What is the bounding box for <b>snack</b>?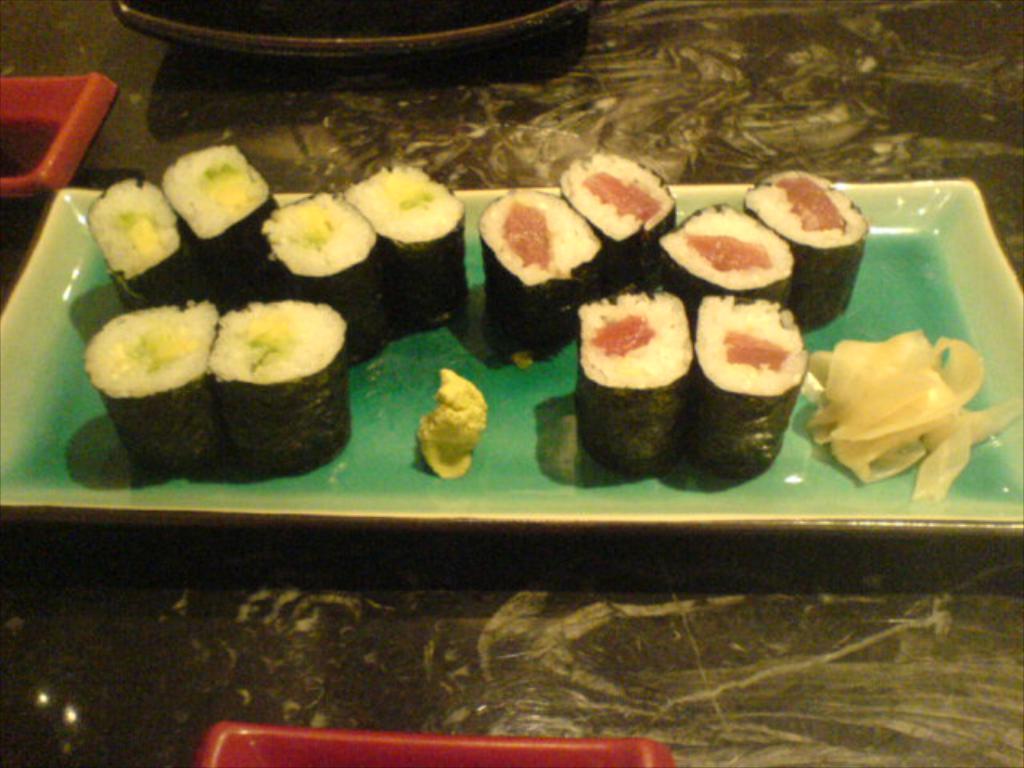
select_region(85, 181, 214, 306).
